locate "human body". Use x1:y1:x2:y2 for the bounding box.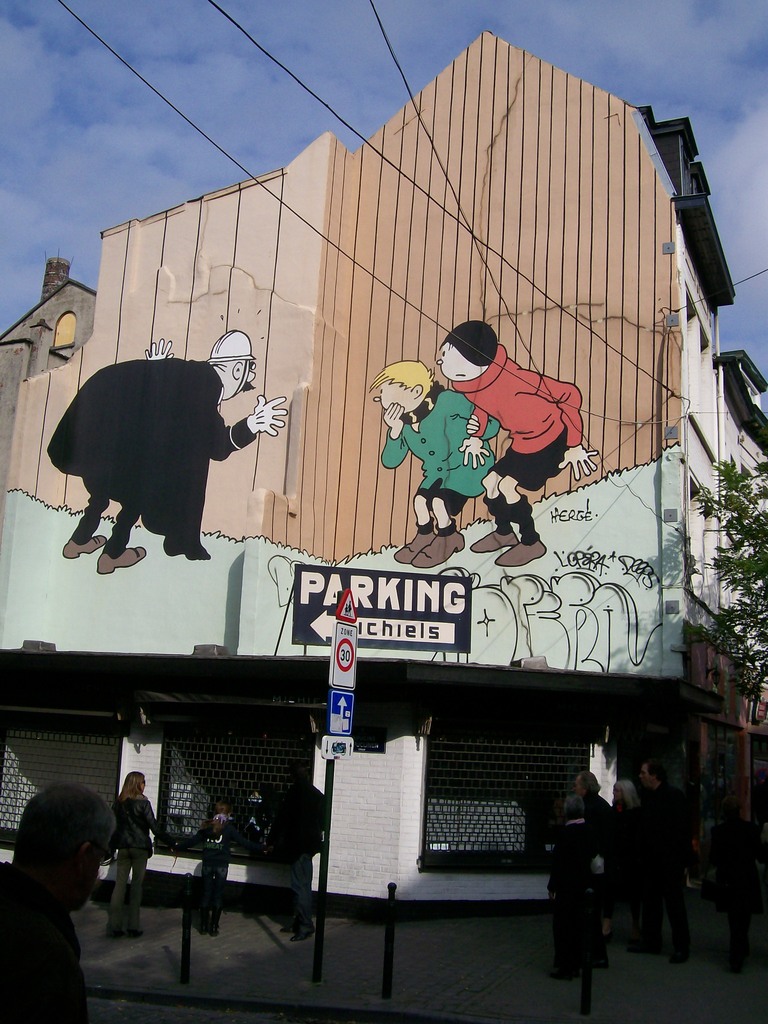
266:771:318:932.
